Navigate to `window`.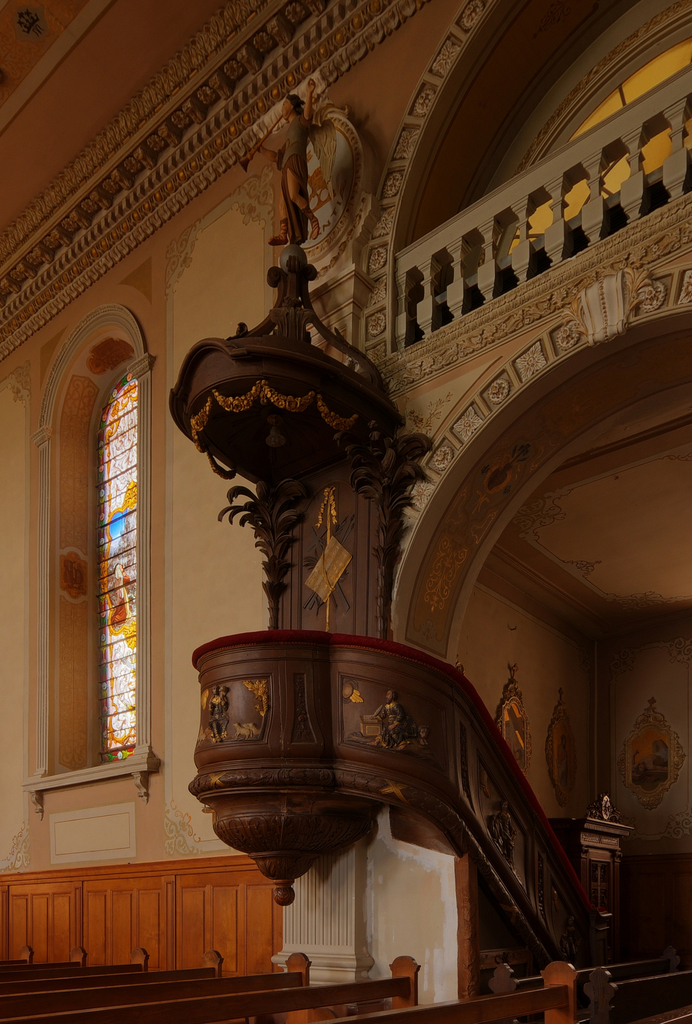
Navigation target: crop(95, 399, 144, 756).
